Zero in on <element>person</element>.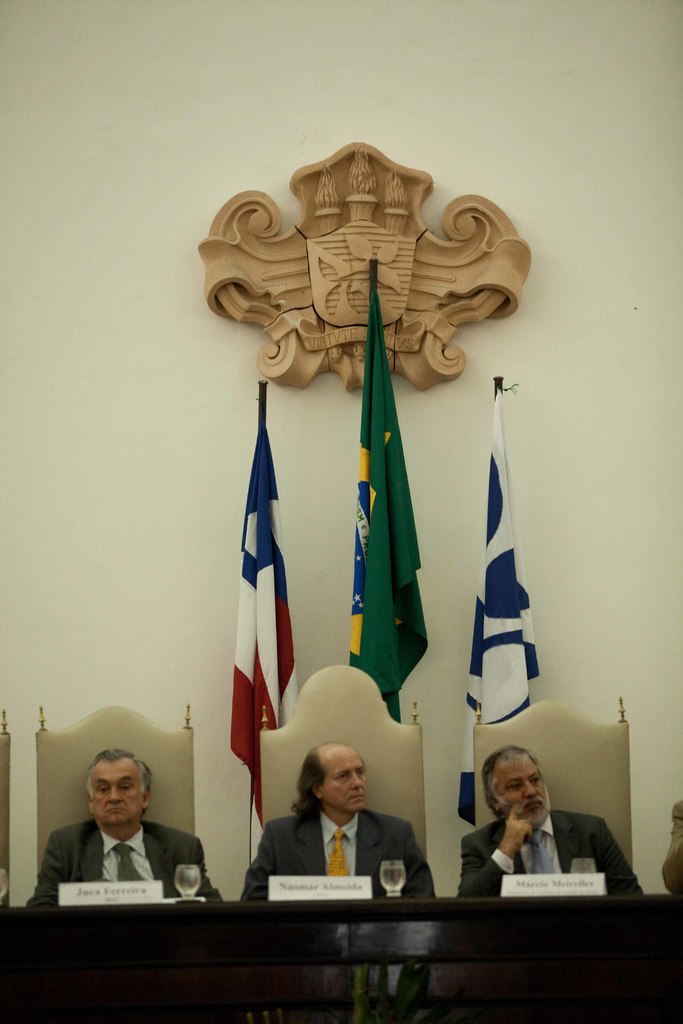
Zeroed in: l=457, t=754, r=597, b=911.
